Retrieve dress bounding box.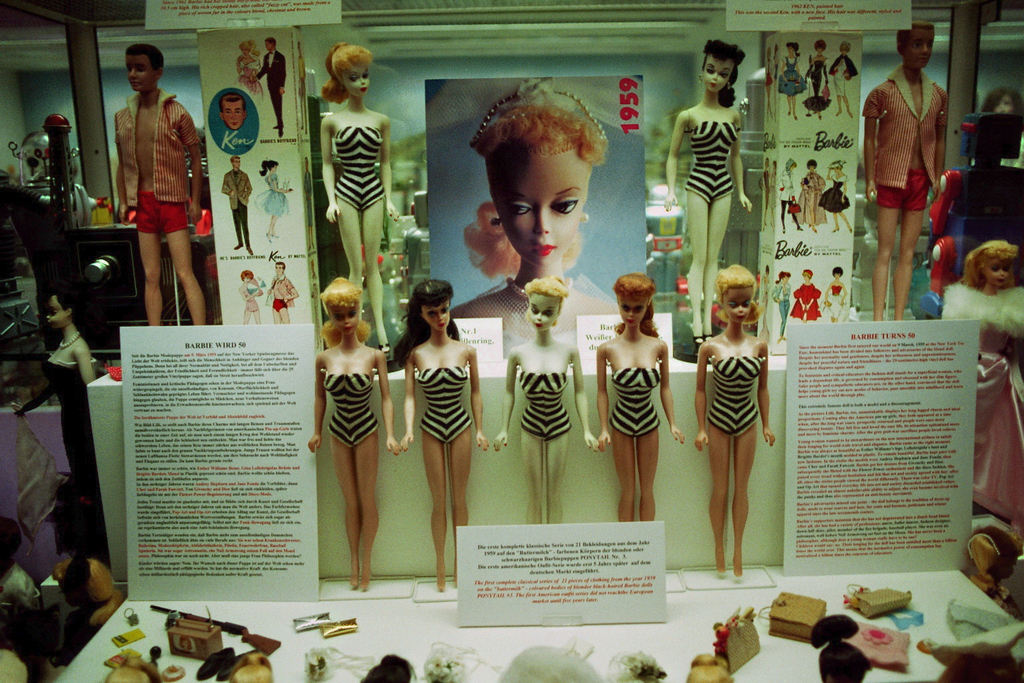
Bounding box: <bbox>254, 174, 289, 216</bbox>.
